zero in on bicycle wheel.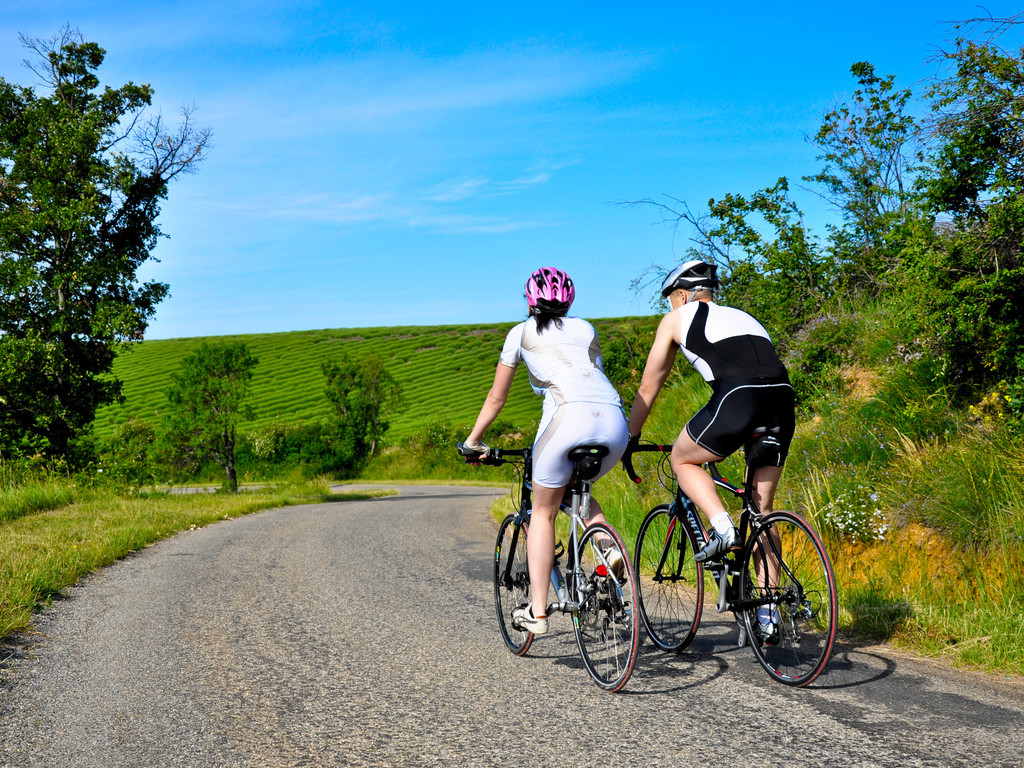
Zeroed in: [x1=492, y1=515, x2=538, y2=662].
